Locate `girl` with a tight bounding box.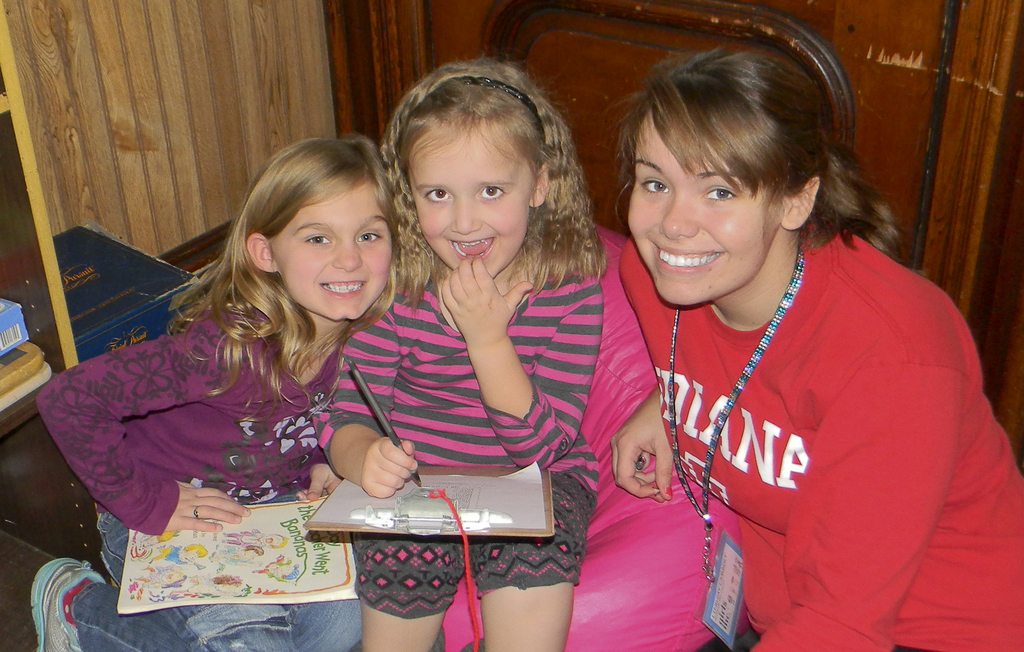
region(29, 138, 397, 651).
